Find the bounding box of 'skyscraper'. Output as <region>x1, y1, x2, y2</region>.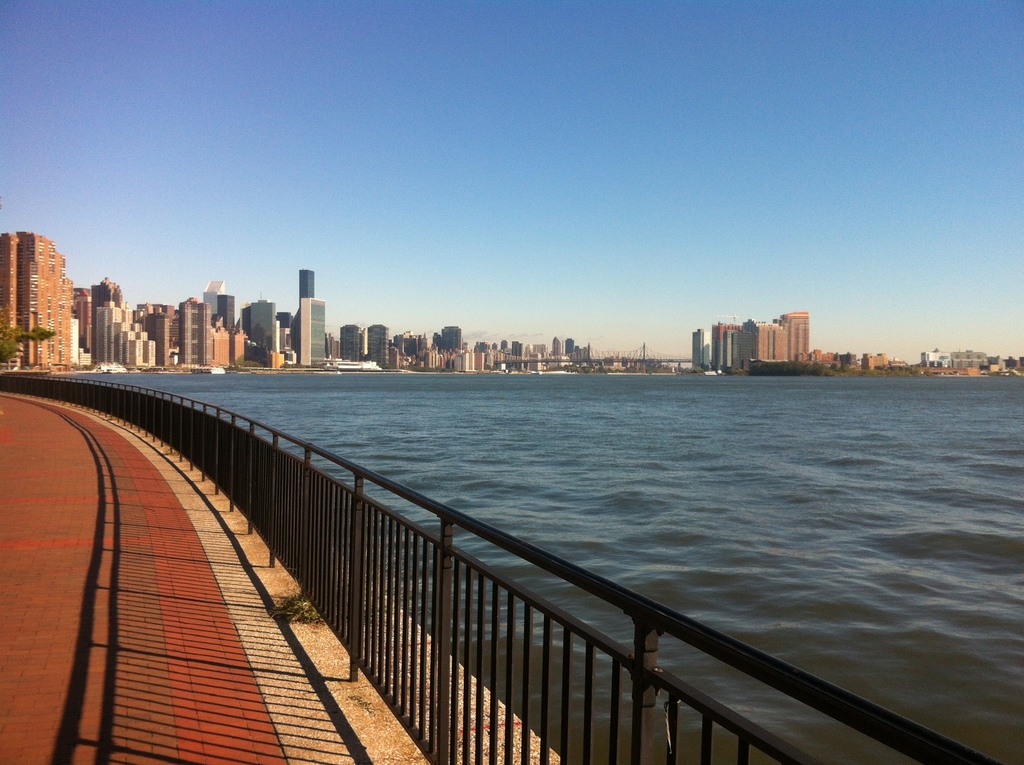
<region>298, 268, 315, 305</region>.
